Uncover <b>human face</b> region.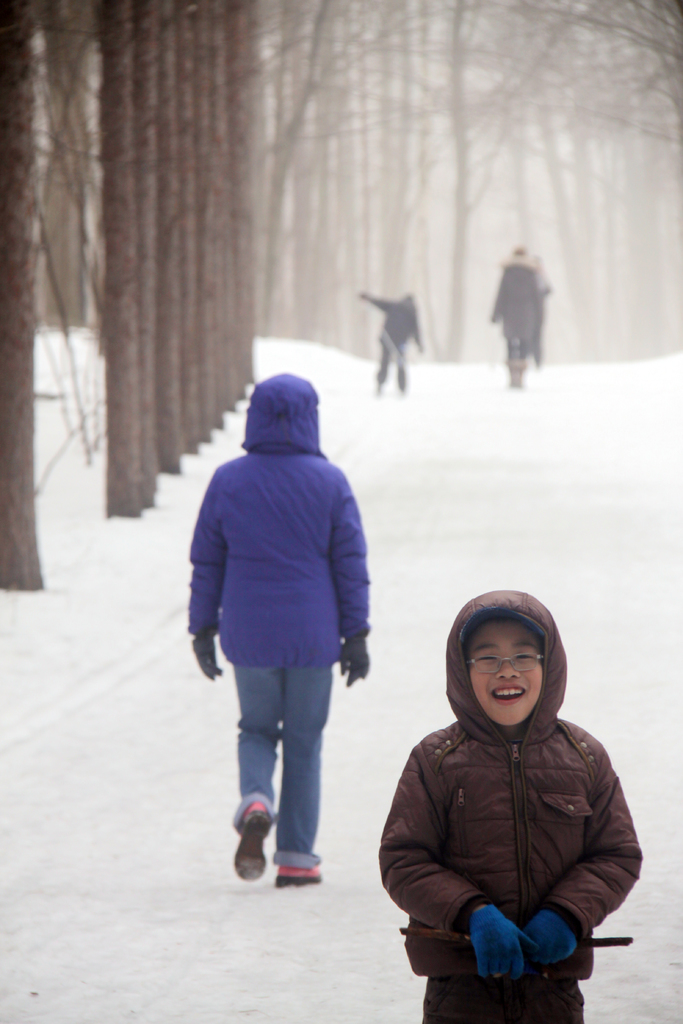
Uncovered: Rect(472, 623, 542, 726).
